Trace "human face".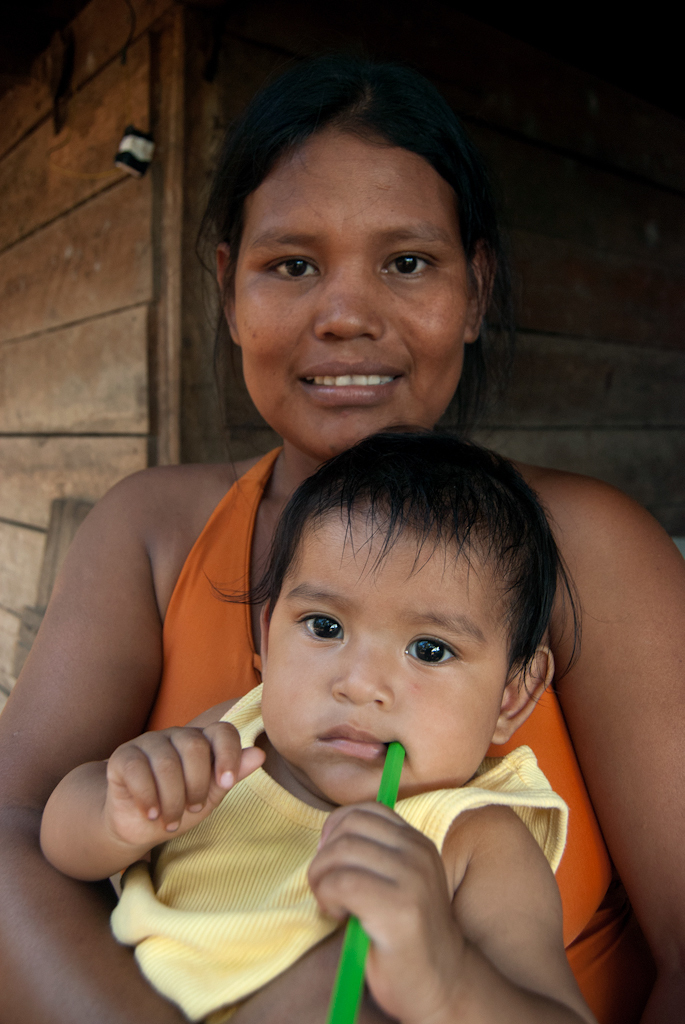
Traced to {"left": 289, "top": 540, "right": 501, "bottom": 816}.
